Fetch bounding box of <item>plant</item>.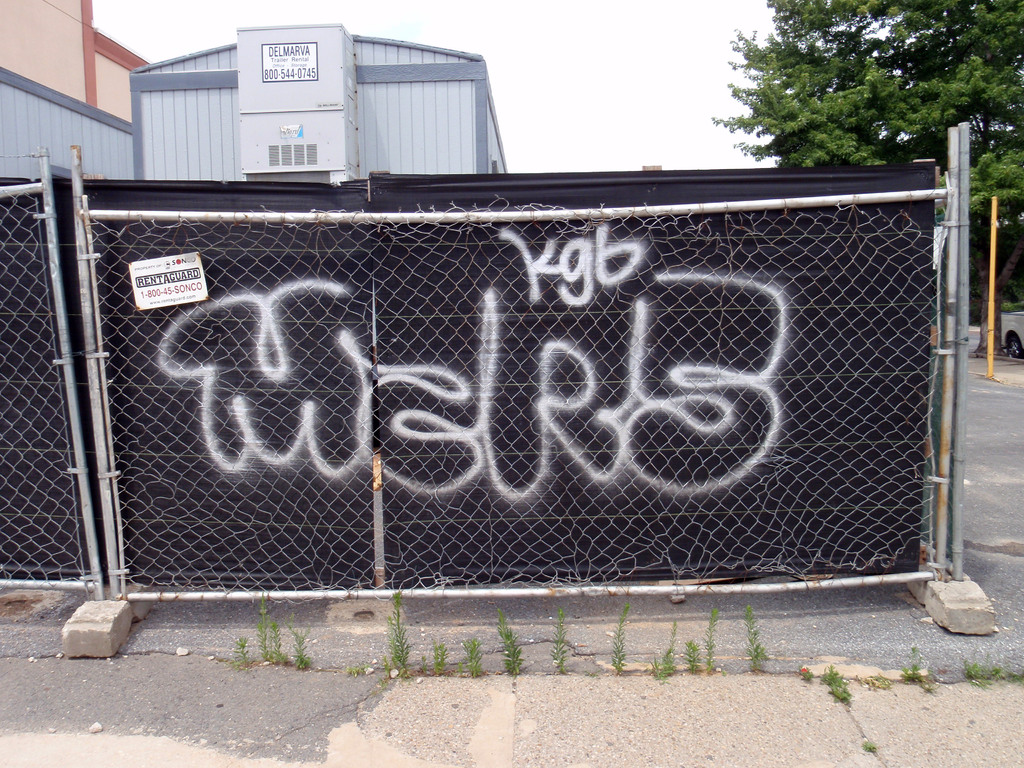
Bbox: bbox(653, 616, 685, 678).
